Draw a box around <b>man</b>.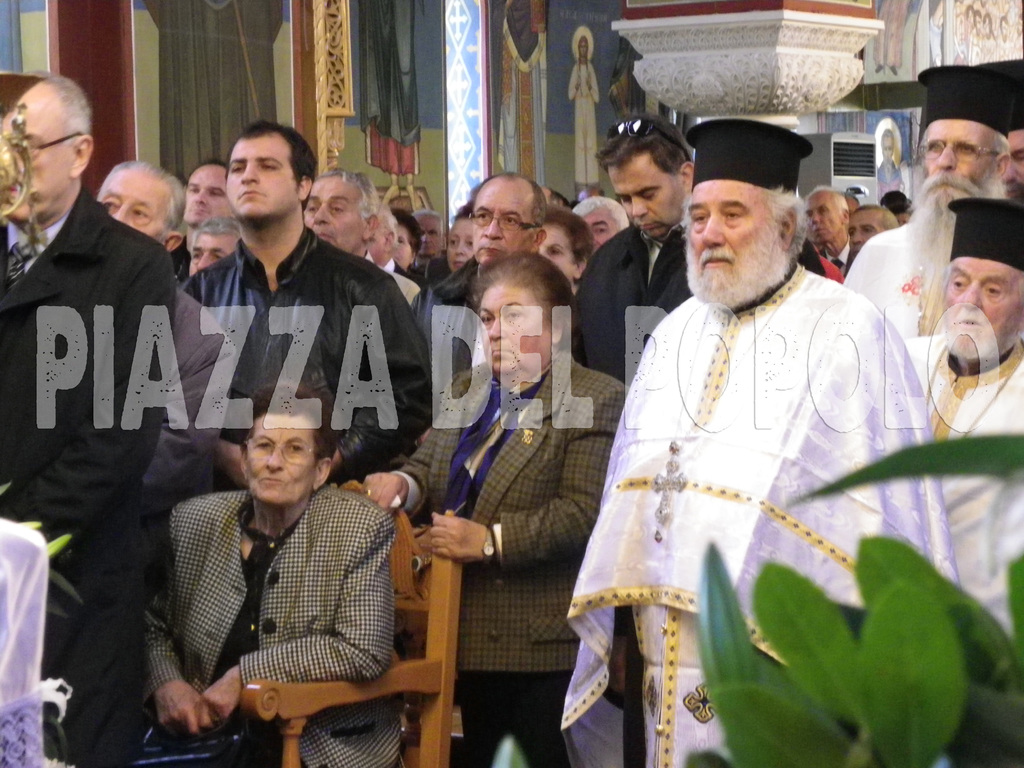
bbox=[570, 111, 698, 399].
